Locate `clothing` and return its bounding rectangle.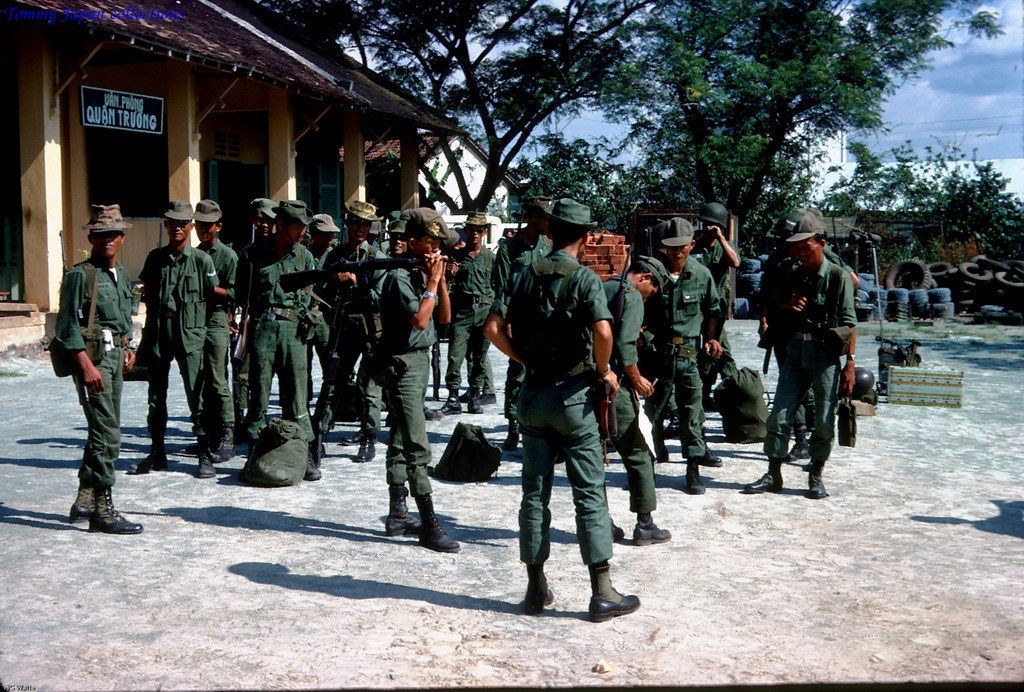
locate(688, 237, 735, 388).
